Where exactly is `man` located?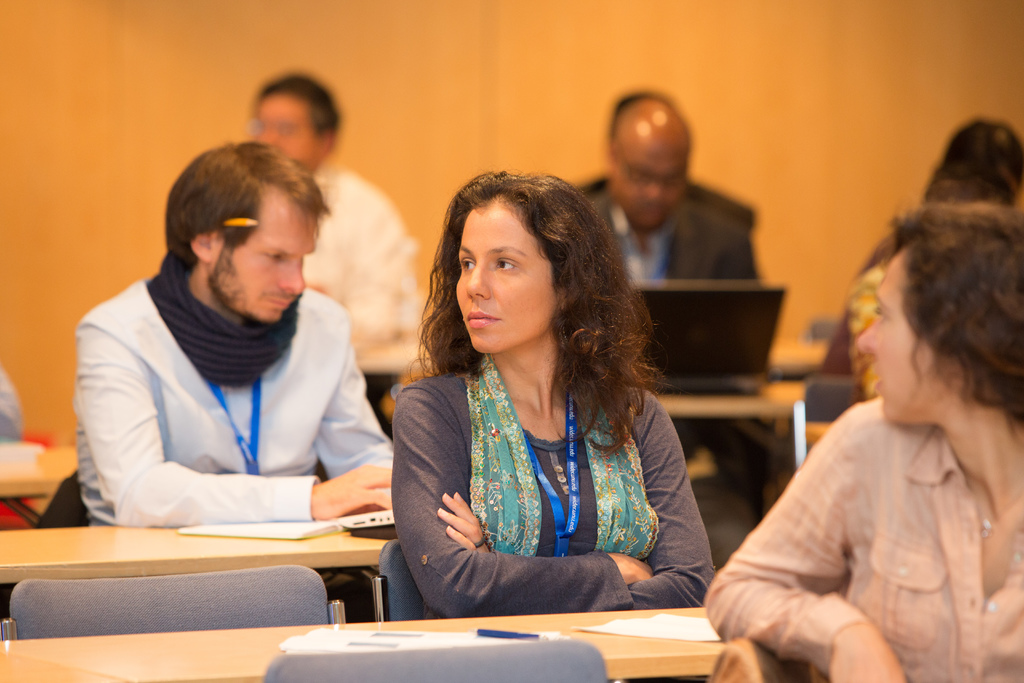
Its bounding box is x1=63, y1=132, x2=409, y2=562.
